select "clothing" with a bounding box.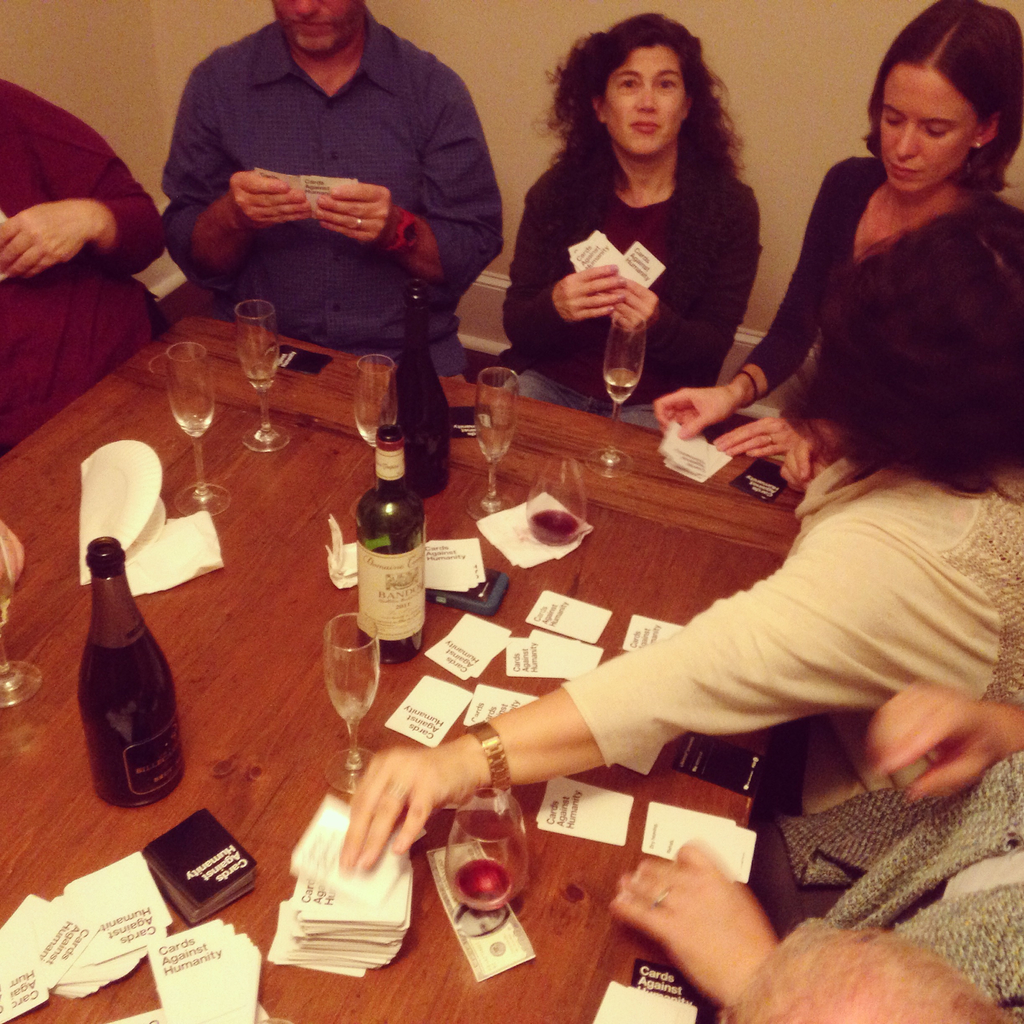
box=[492, 132, 765, 447].
